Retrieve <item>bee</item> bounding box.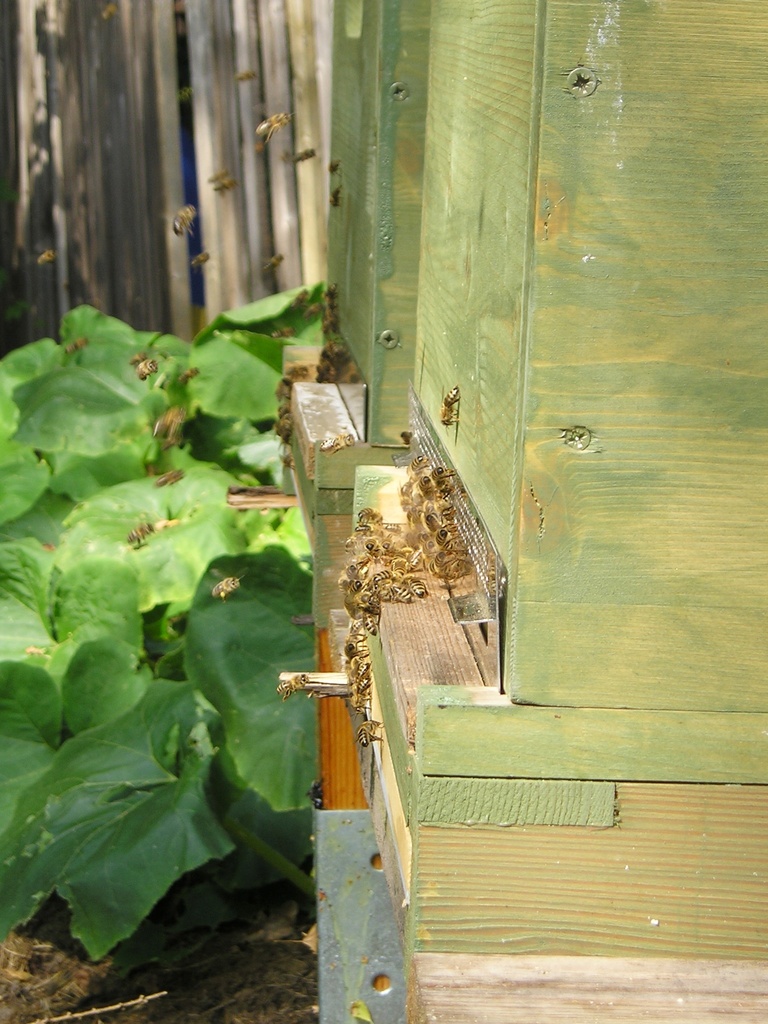
Bounding box: <box>327,183,345,206</box>.
